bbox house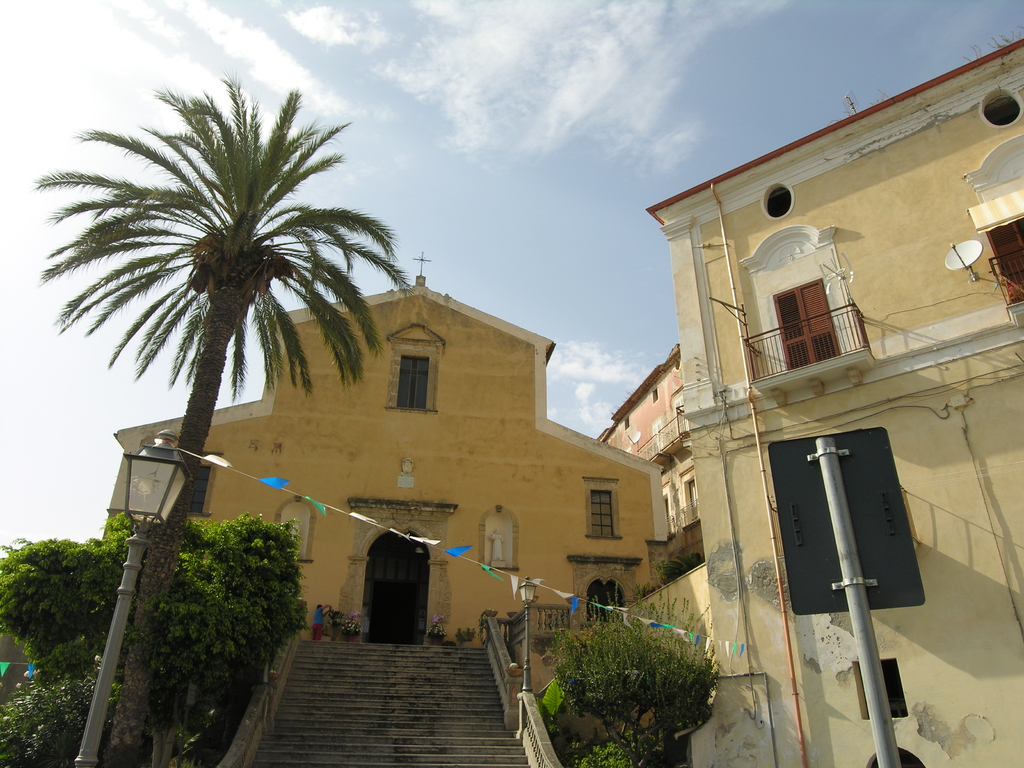
(588,352,711,580)
